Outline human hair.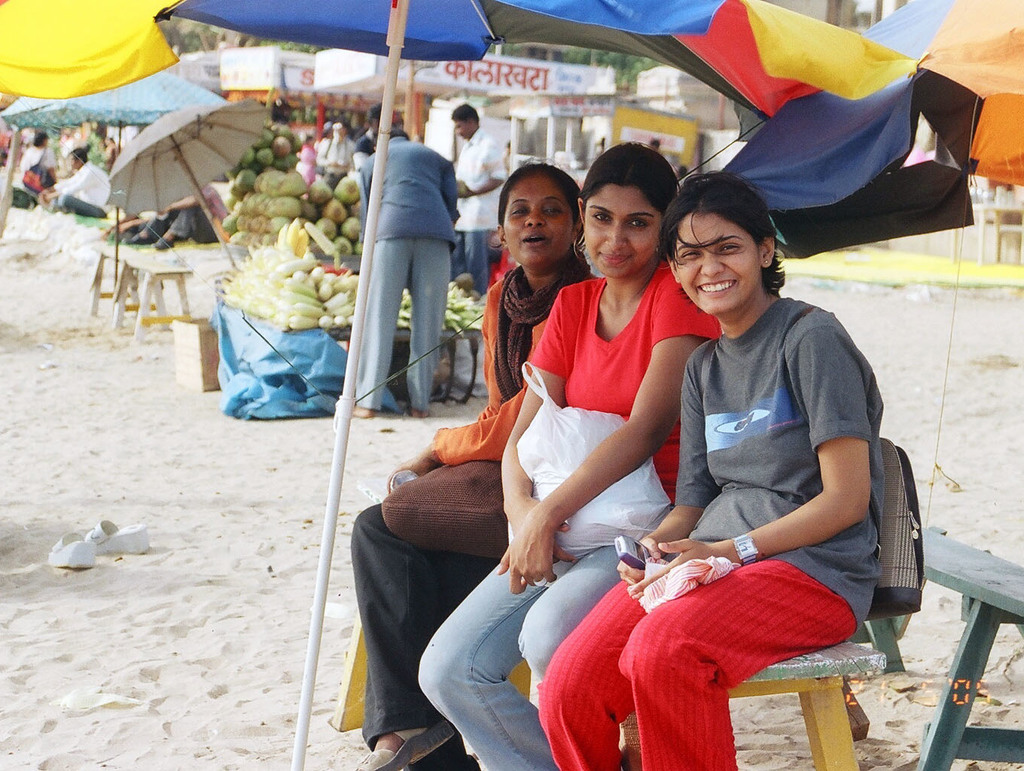
Outline: [450, 99, 481, 126].
